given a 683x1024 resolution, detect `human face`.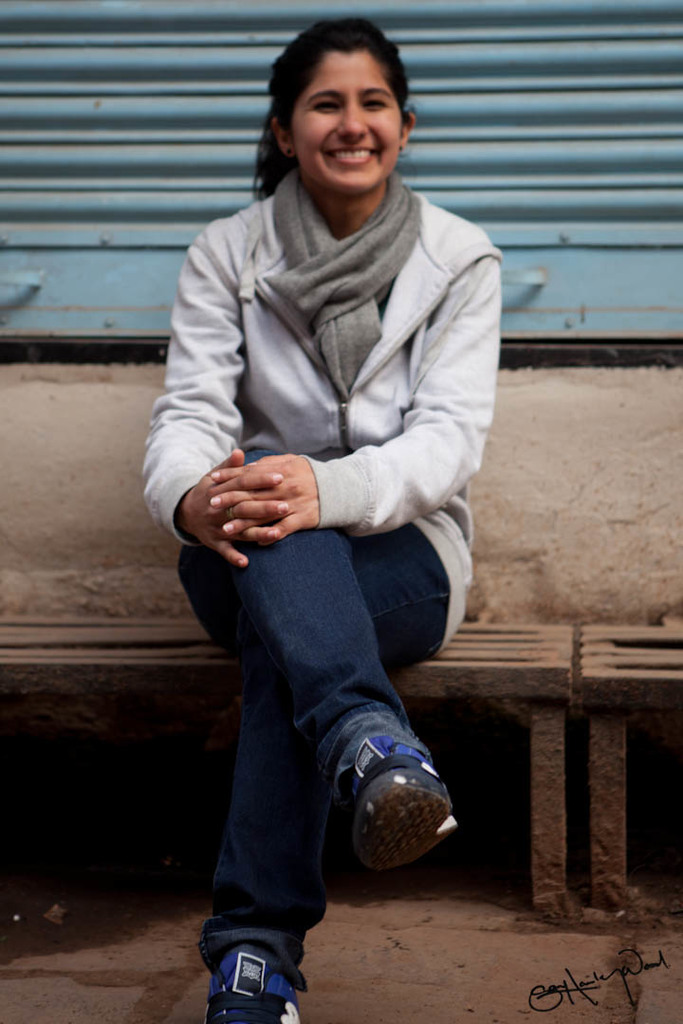
box(284, 48, 410, 197).
